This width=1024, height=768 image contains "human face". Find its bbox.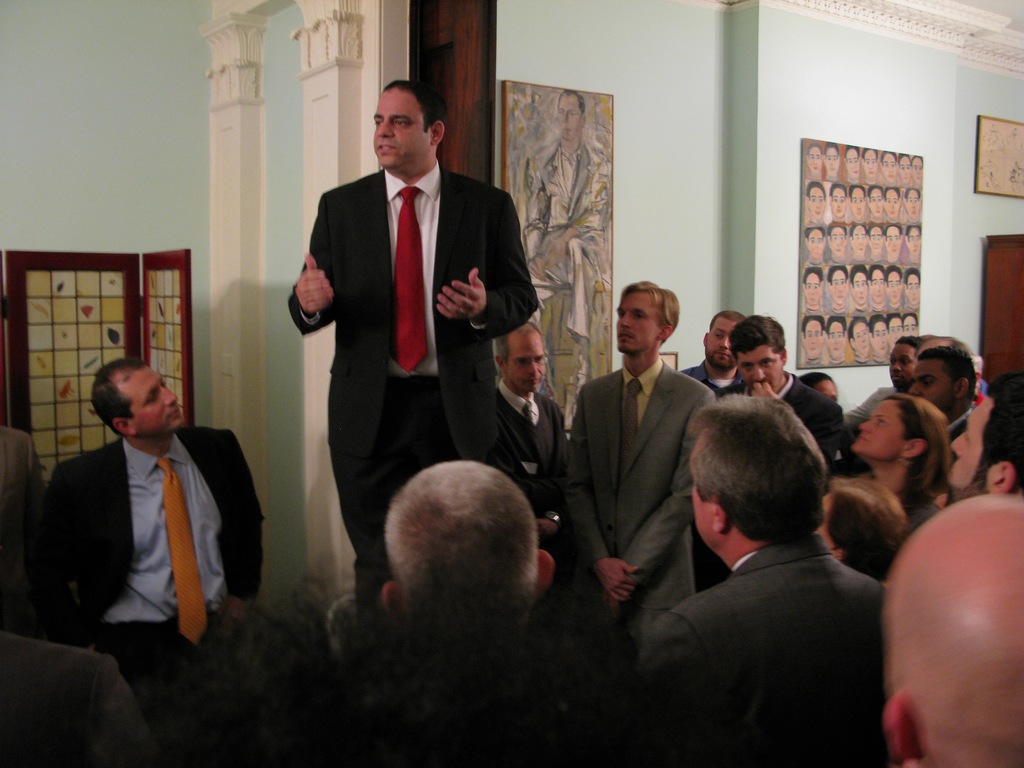
BBox(874, 264, 887, 308).
